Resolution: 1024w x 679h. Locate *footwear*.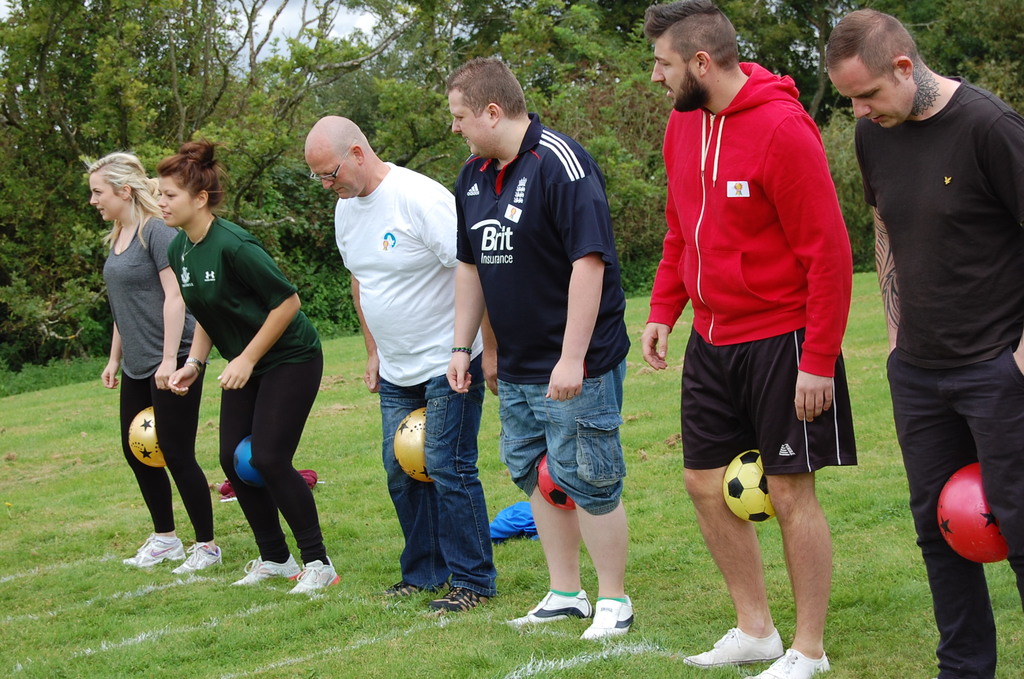
127, 521, 184, 567.
